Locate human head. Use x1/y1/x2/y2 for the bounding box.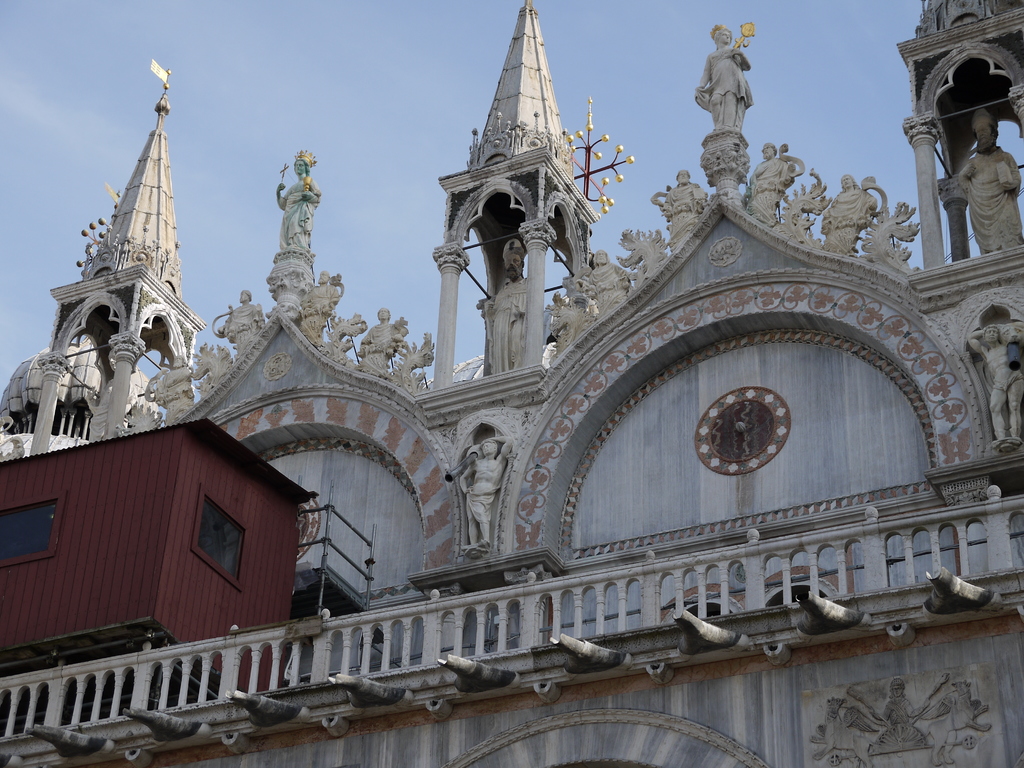
677/169/691/186.
